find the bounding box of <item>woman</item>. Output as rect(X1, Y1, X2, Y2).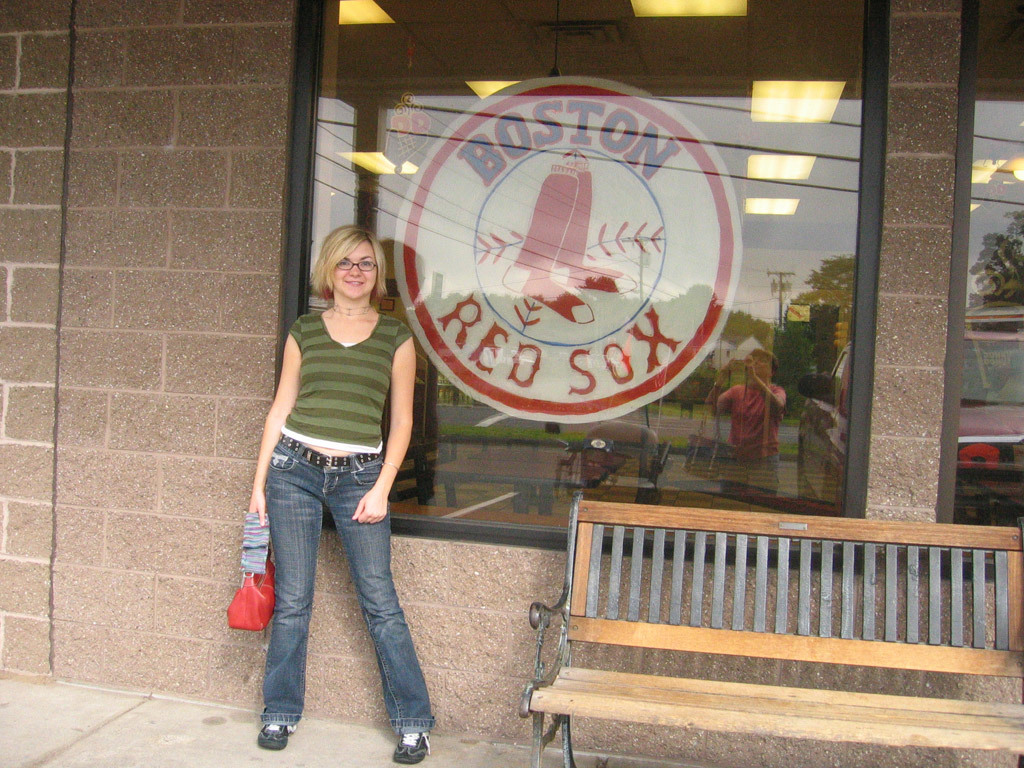
rect(241, 218, 438, 765).
